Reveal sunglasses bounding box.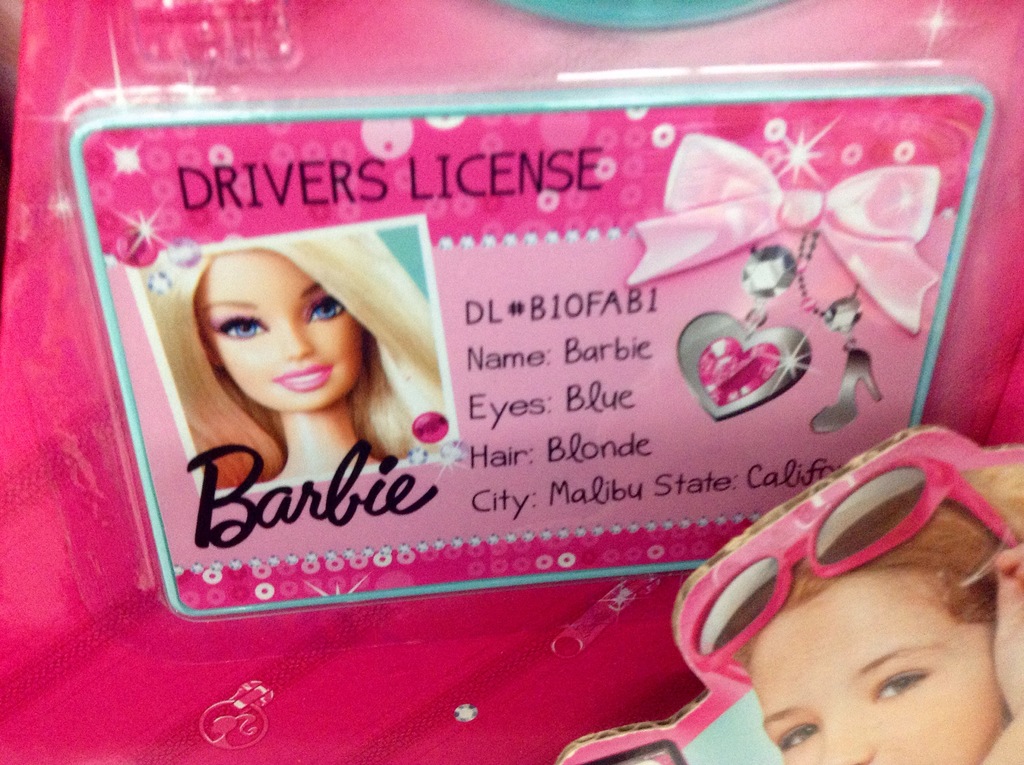
Revealed: BBox(685, 458, 1021, 684).
